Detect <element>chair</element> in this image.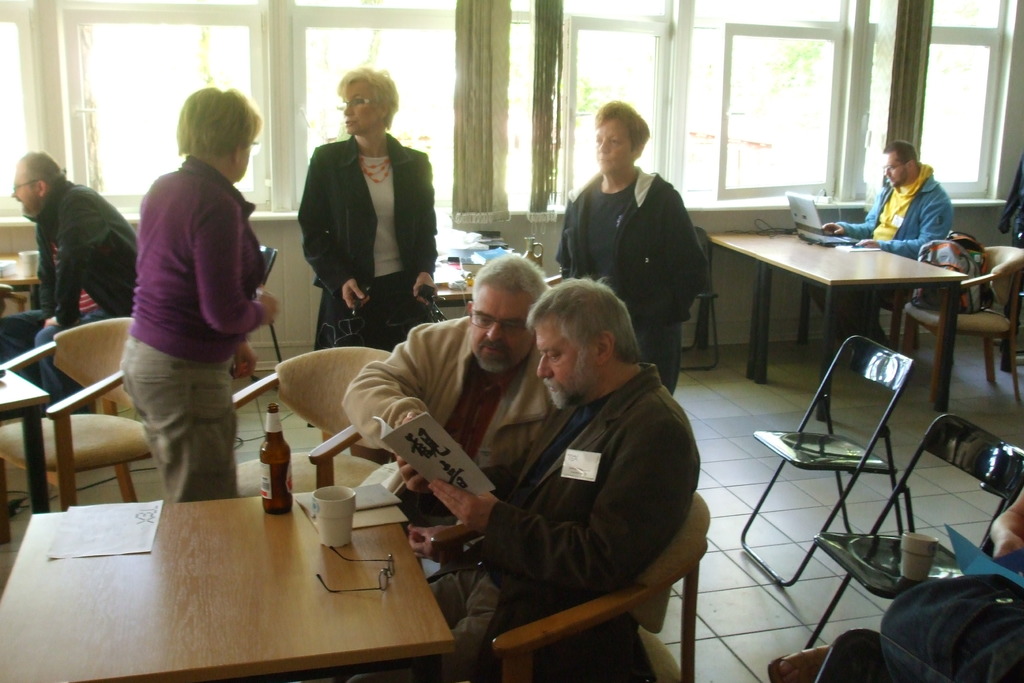
Detection: 304:421:483:582.
